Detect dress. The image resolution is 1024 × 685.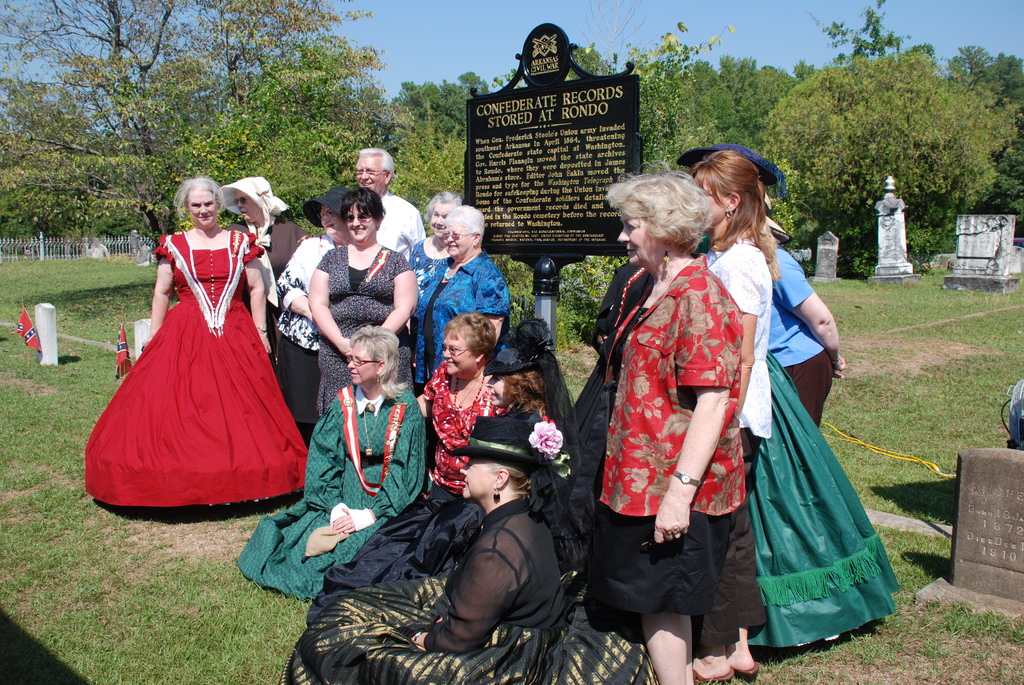
box=[305, 410, 595, 625].
